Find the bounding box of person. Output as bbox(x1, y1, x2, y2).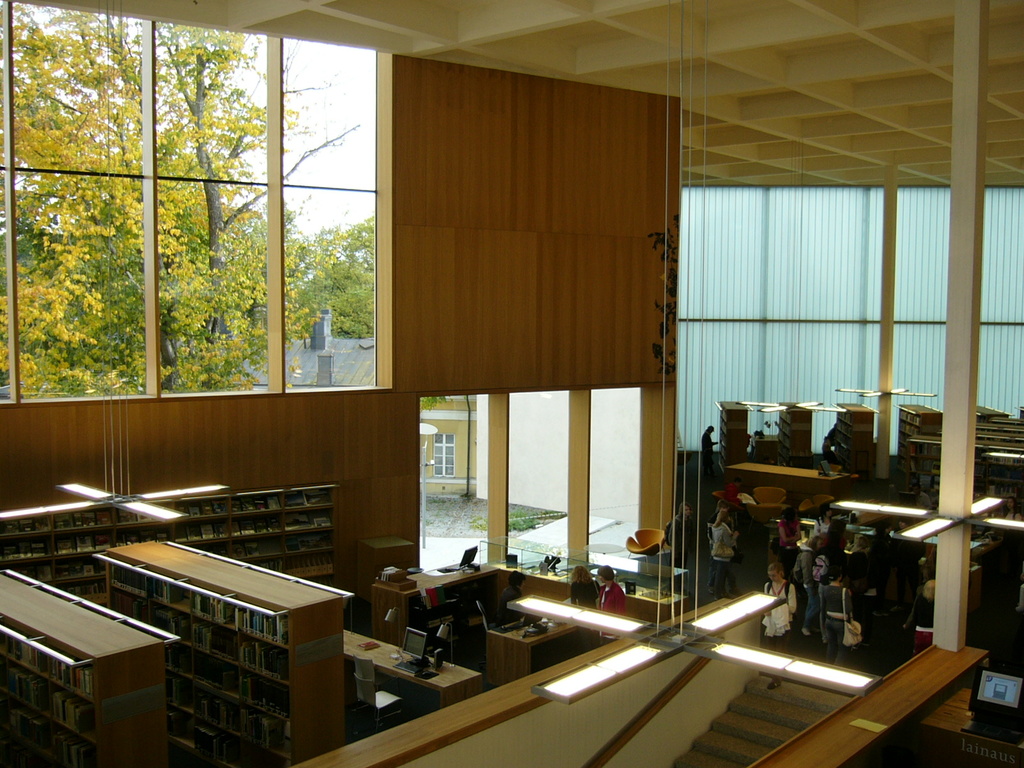
bbox(1005, 495, 1020, 522).
